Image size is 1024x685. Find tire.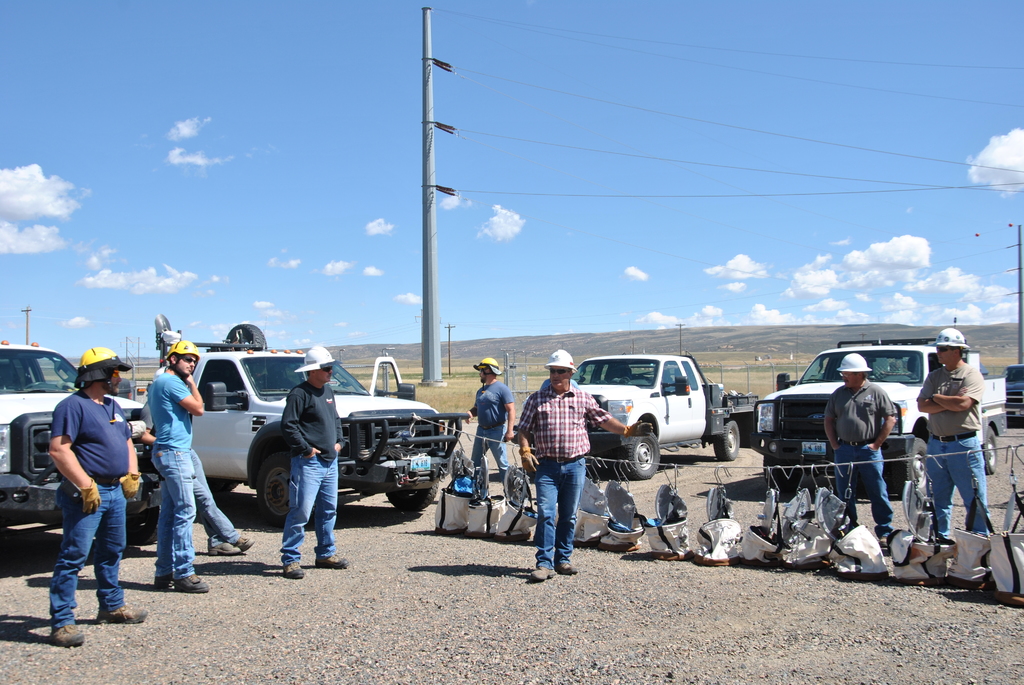
[x1=762, y1=455, x2=804, y2=491].
